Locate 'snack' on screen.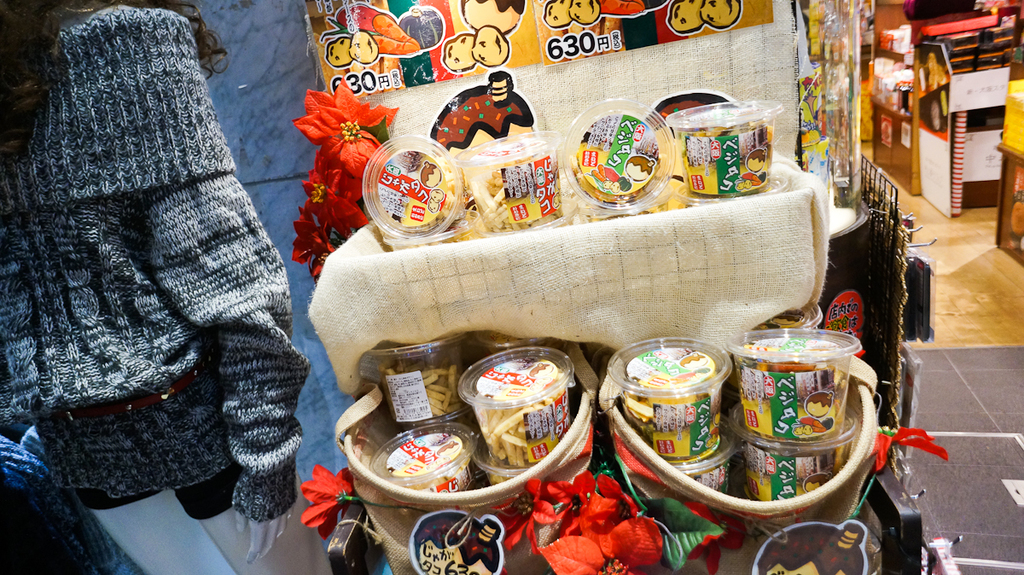
On screen at locate(451, 131, 565, 233).
